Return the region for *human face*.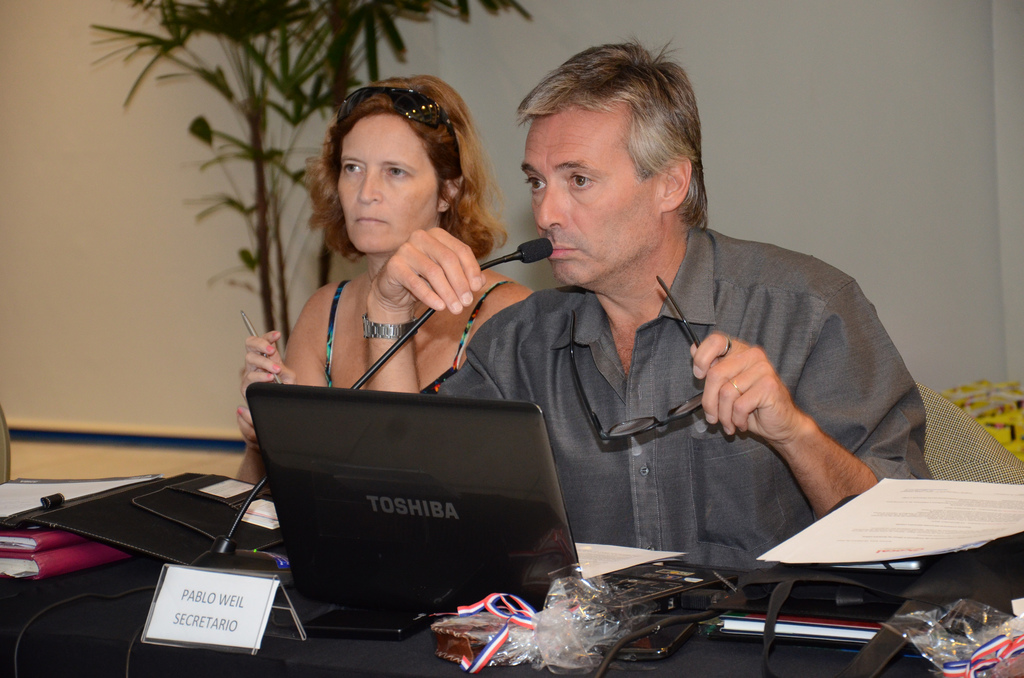
<bbox>515, 99, 664, 290</bbox>.
